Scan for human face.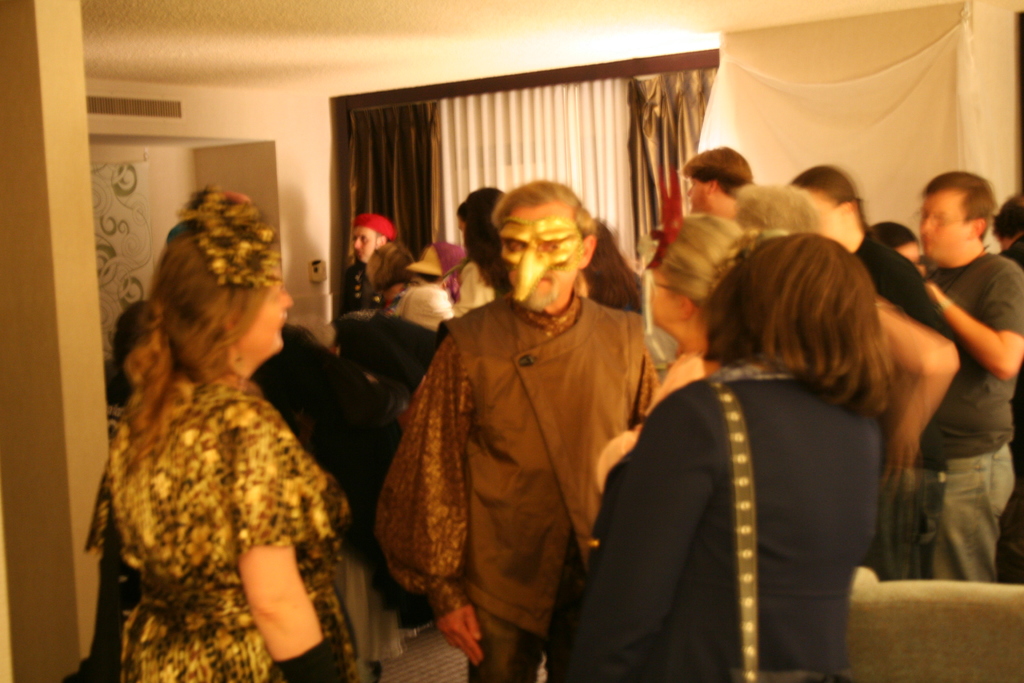
Scan result: (x1=917, y1=193, x2=970, y2=257).
